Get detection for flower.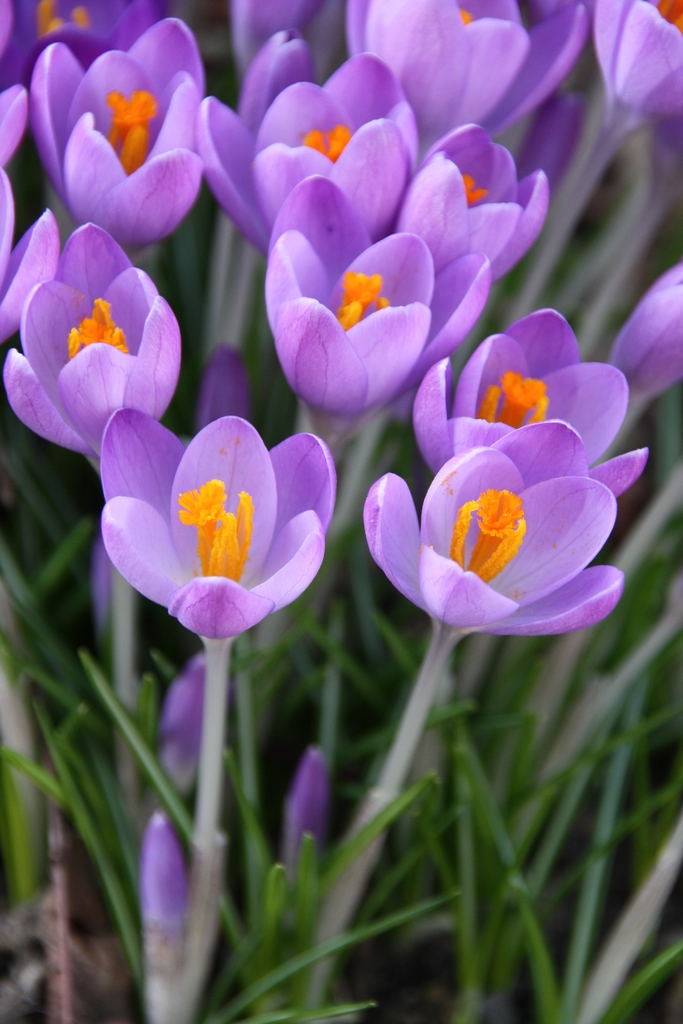
Detection: {"x1": 262, "y1": 175, "x2": 493, "y2": 417}.
